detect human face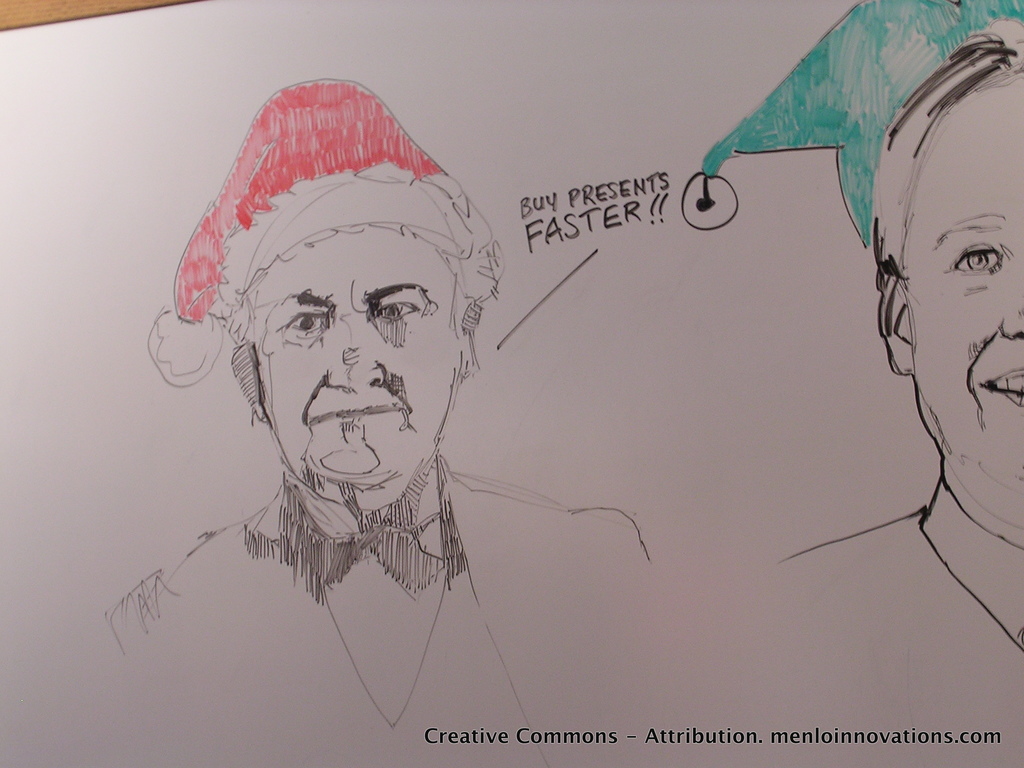
l=897, t=70, r=1023, b=499
